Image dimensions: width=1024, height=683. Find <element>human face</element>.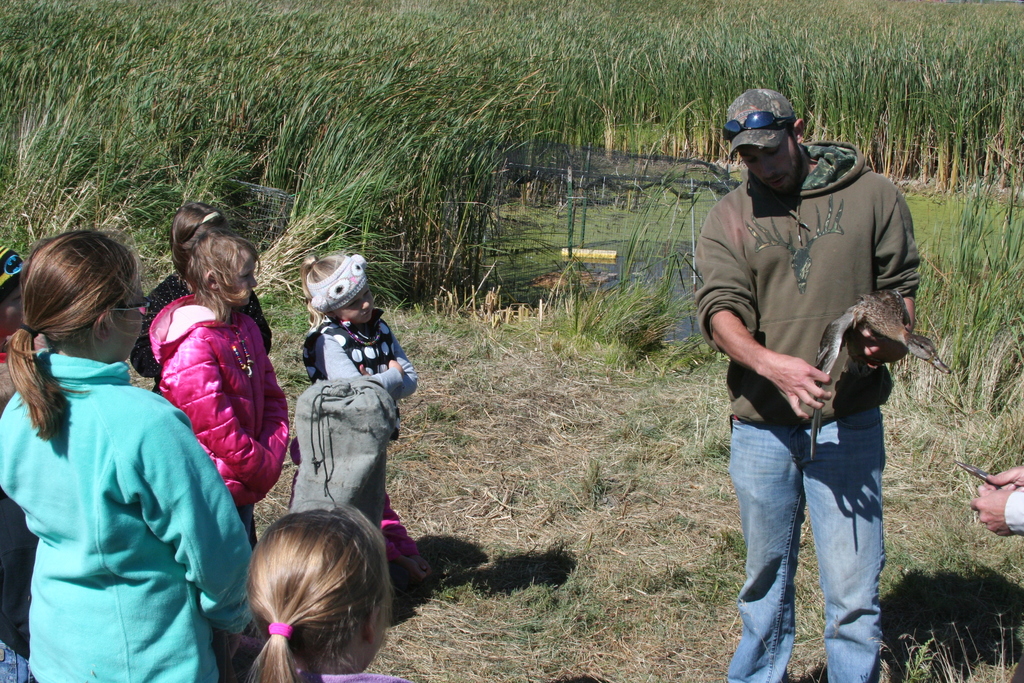
select_region(232, 259, 255, 303).
